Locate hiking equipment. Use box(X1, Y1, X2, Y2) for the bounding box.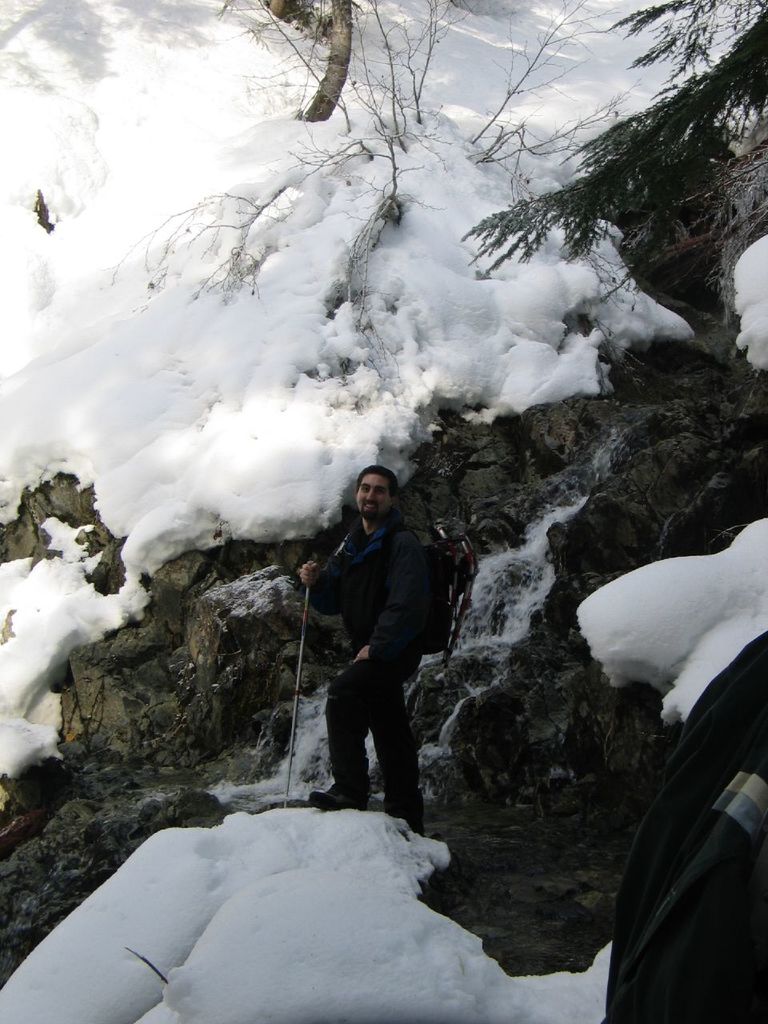
box(282, 576, 308, 817).
